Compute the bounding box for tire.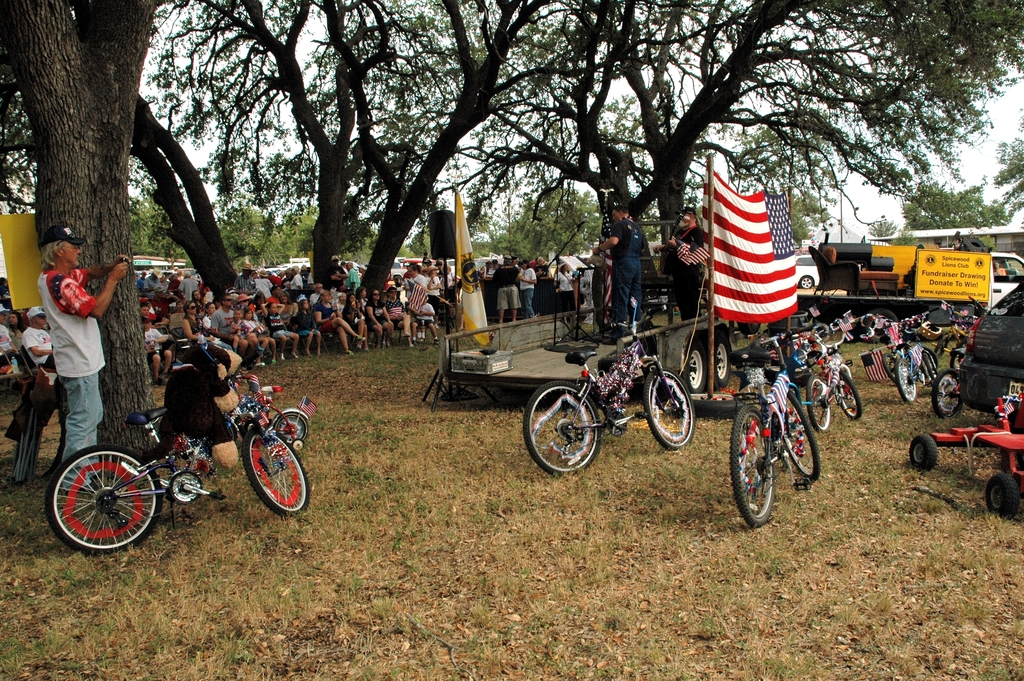
x1=804, y1=371, x2=833, y2=433.
